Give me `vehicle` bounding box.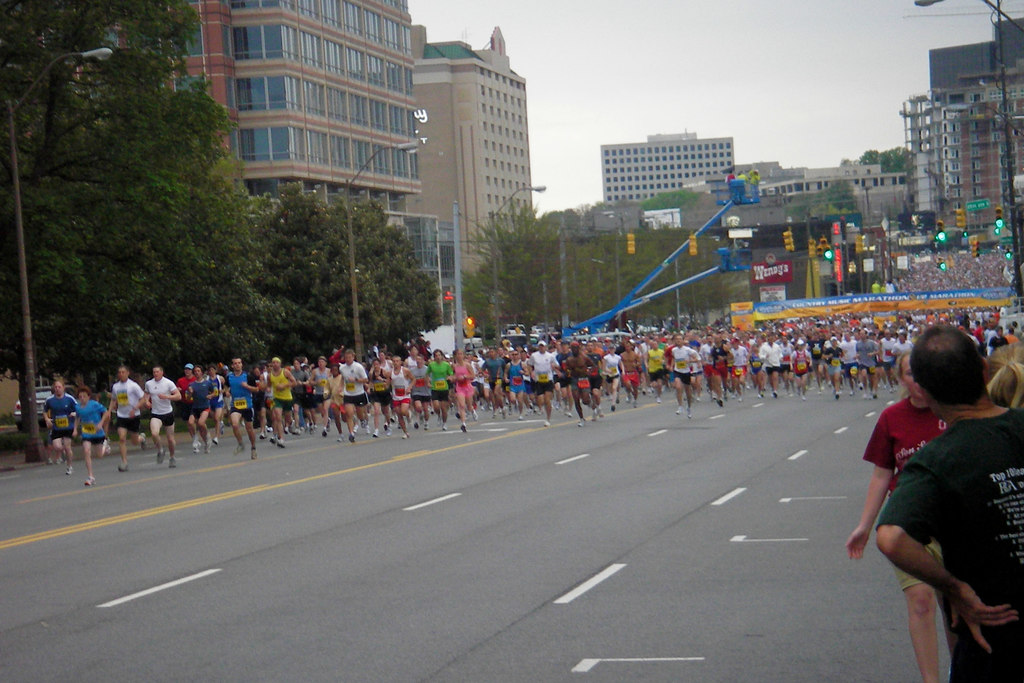
detection(12, 384, 79, 432).
